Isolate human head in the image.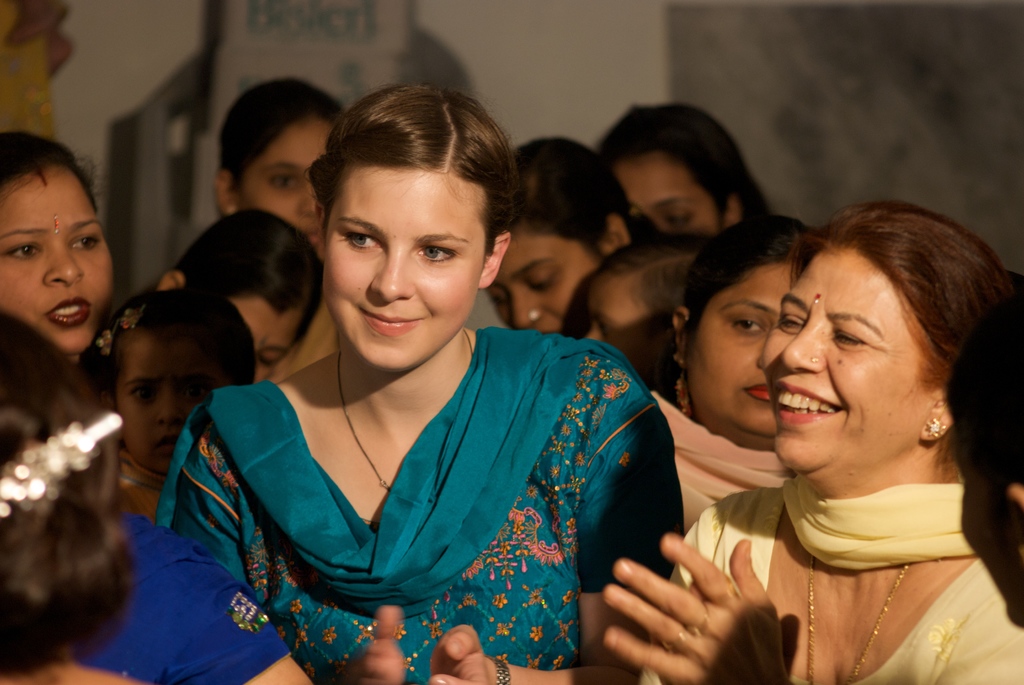
Isolated region: (x1=673, y1=216, x2=813, y2=439).
